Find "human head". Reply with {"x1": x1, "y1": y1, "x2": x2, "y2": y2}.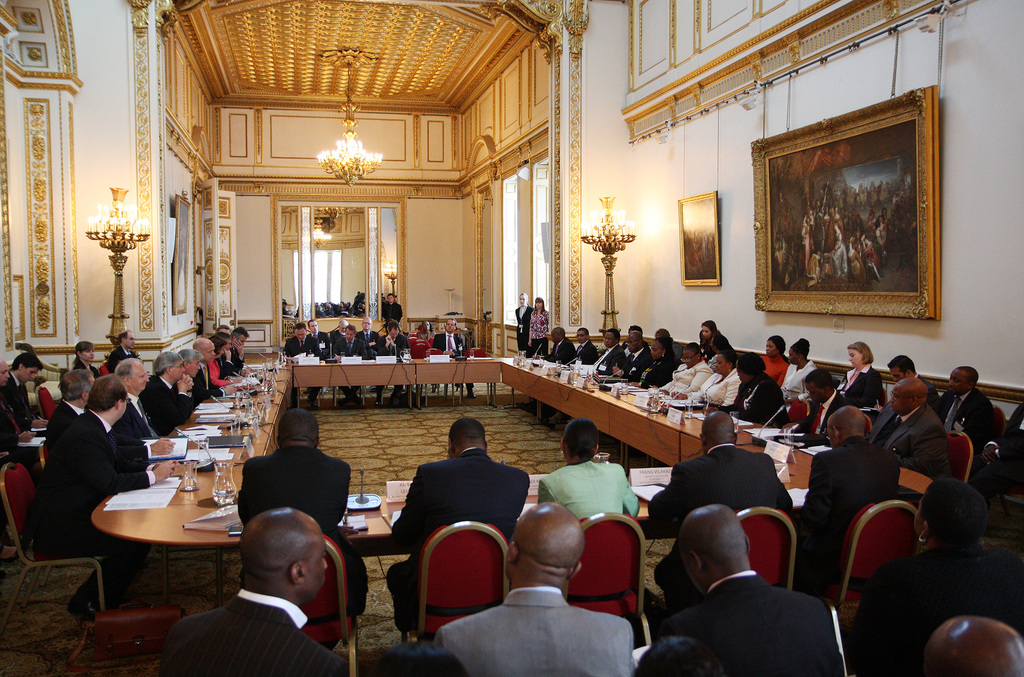
{"x1": 337, "y1": 317, "x2": 349, "y2": 337}.
